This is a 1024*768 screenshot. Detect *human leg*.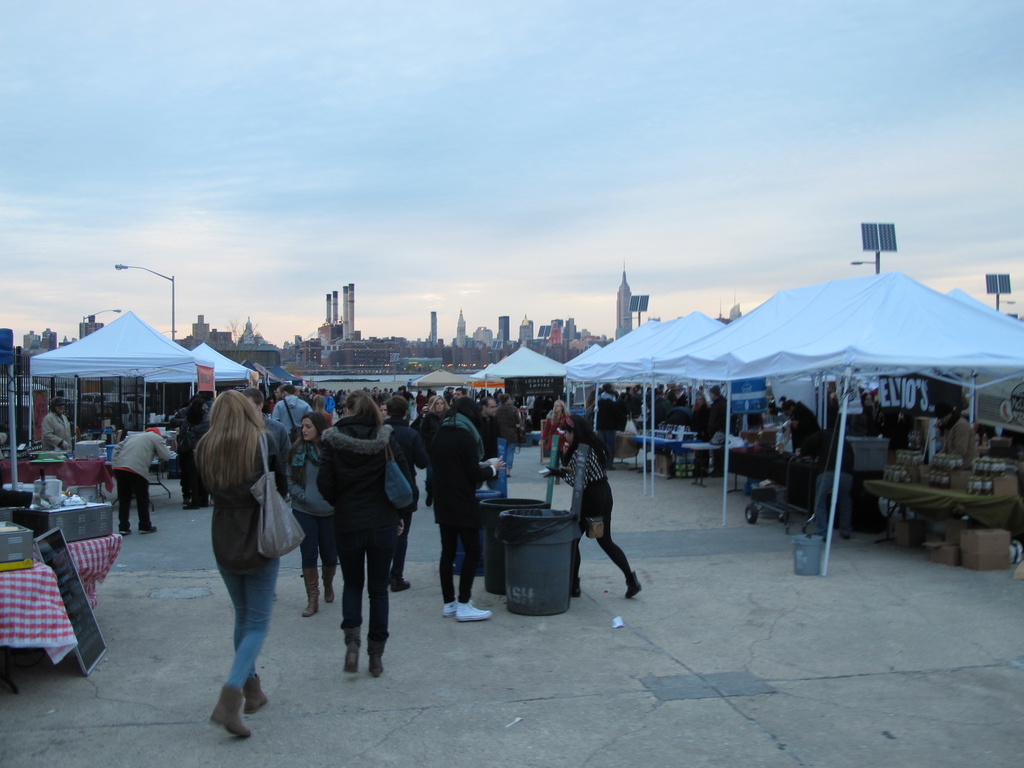
detection(214, 553, 270, 715).
